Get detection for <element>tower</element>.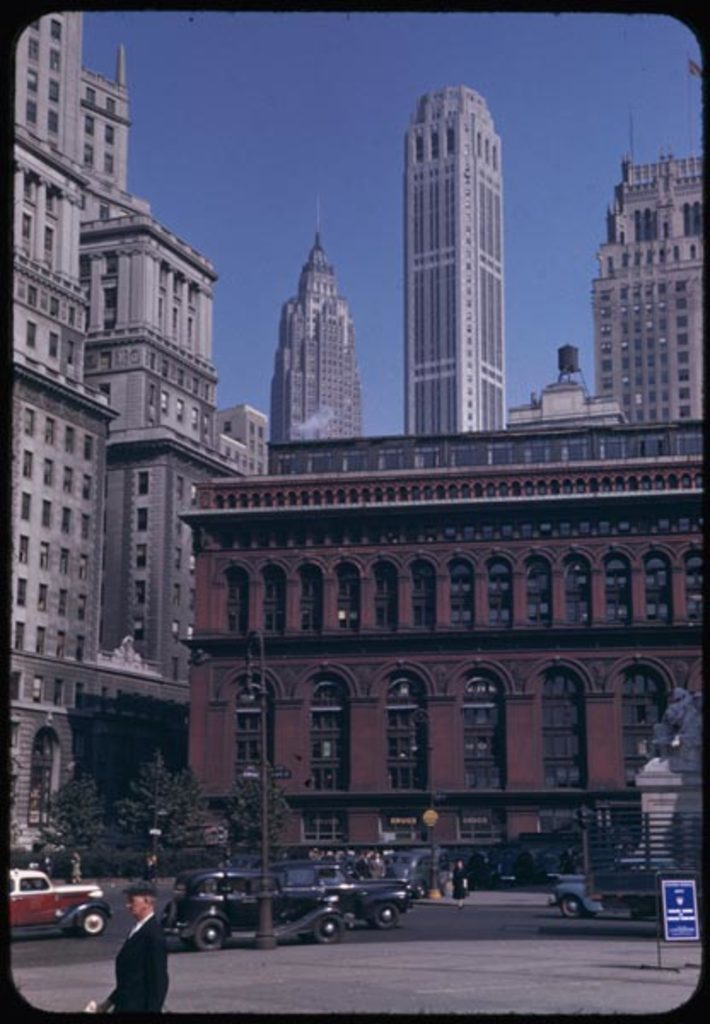
Detection: x1=268 y1=193 x2=374 y2=423.
